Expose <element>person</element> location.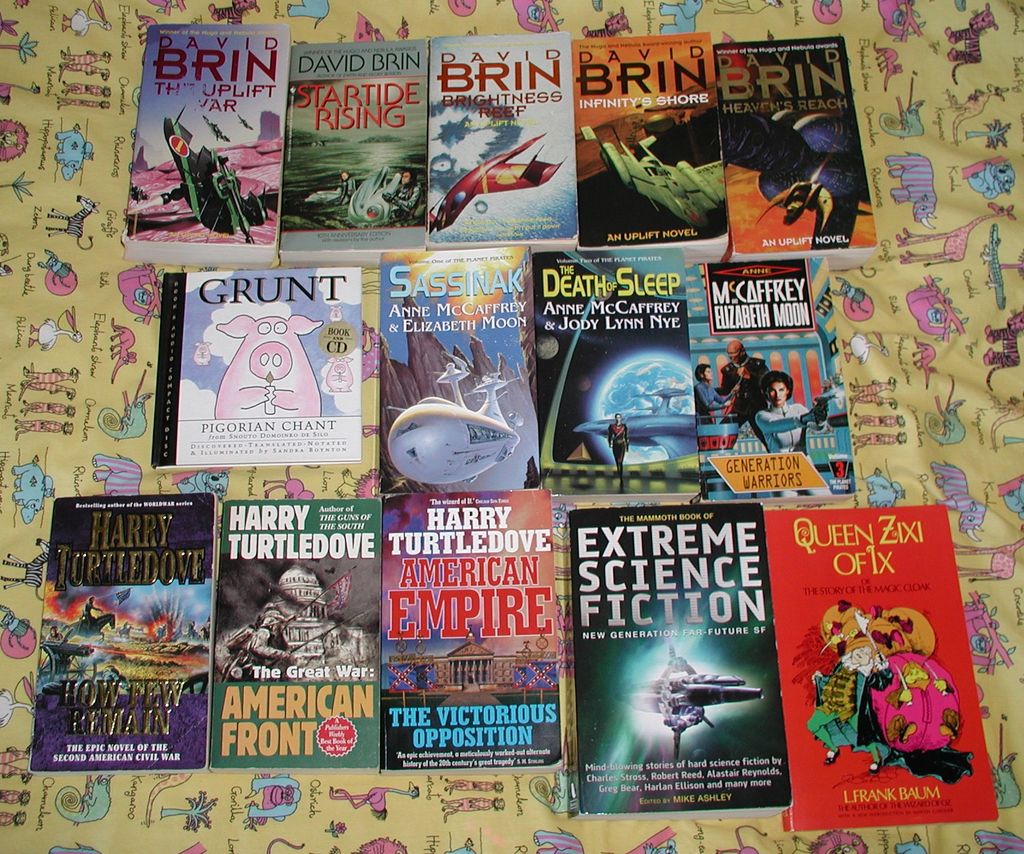
Exposed at {"x1": 695, "y1": 358, "x2": 742, "y2": 421}.
